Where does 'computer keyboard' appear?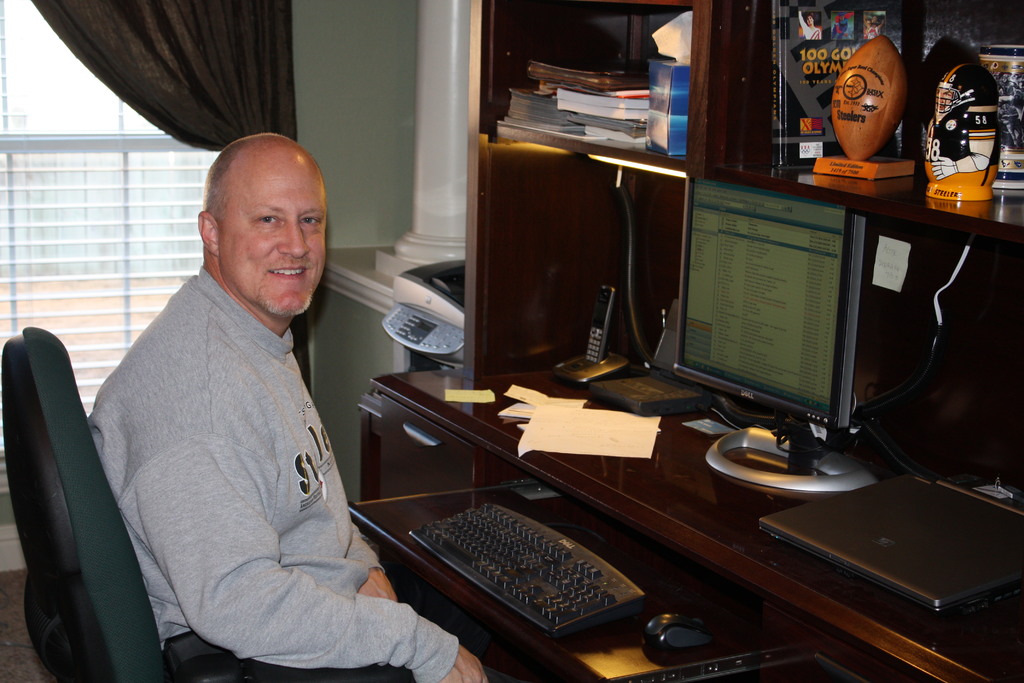
Appears at [408,500,646,635].
